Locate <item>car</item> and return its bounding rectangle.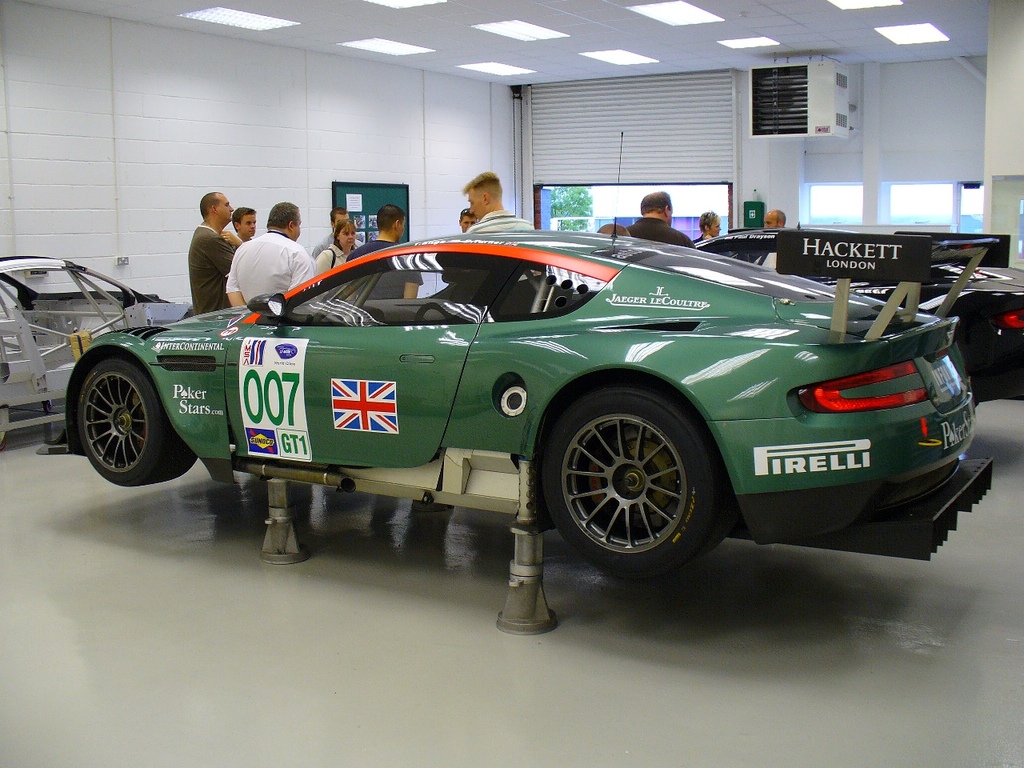
[left=662, top=230, right=1023, bottom=398].
